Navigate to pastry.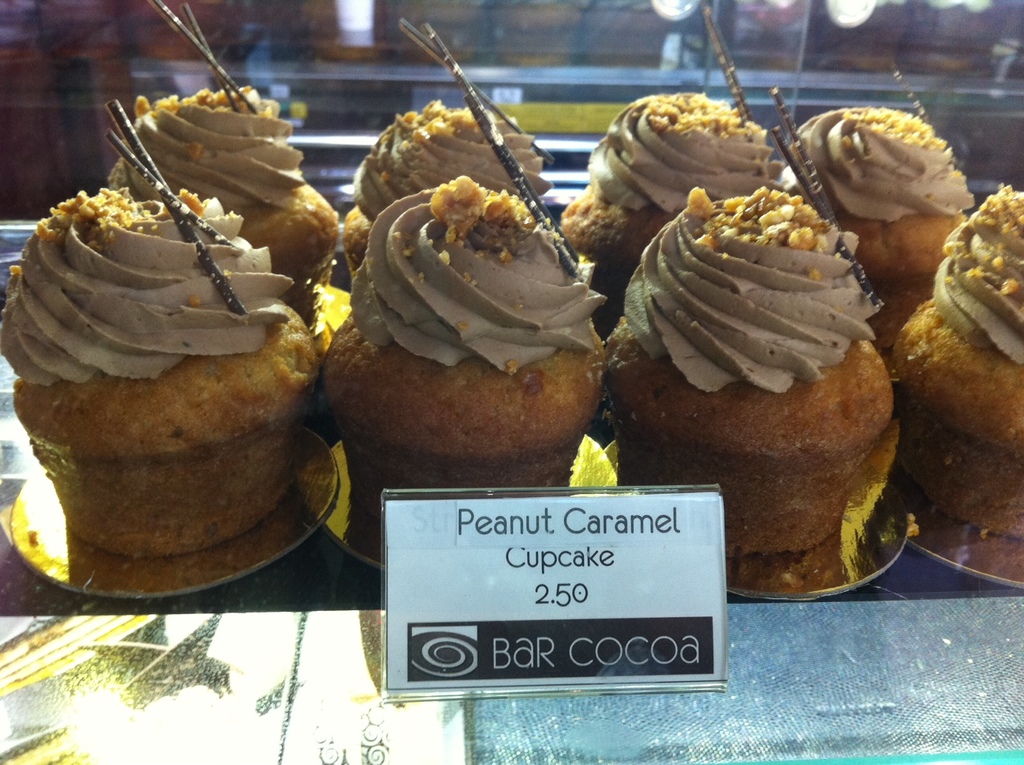
Navigation target: [788,105,978,360].
